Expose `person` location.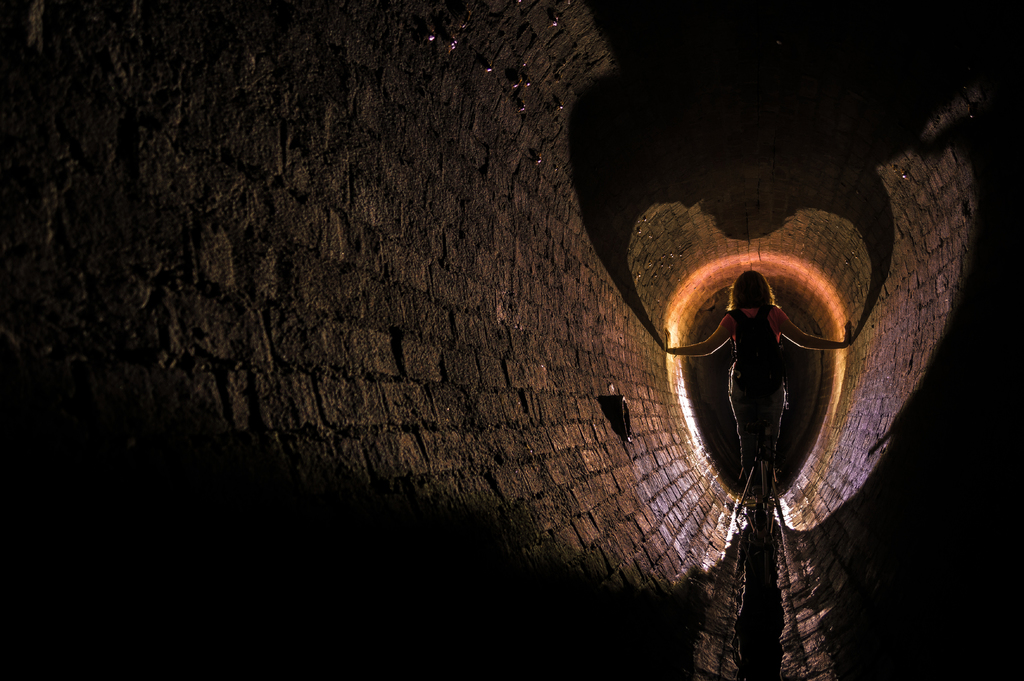
Exposed at 664 271 852 505.
